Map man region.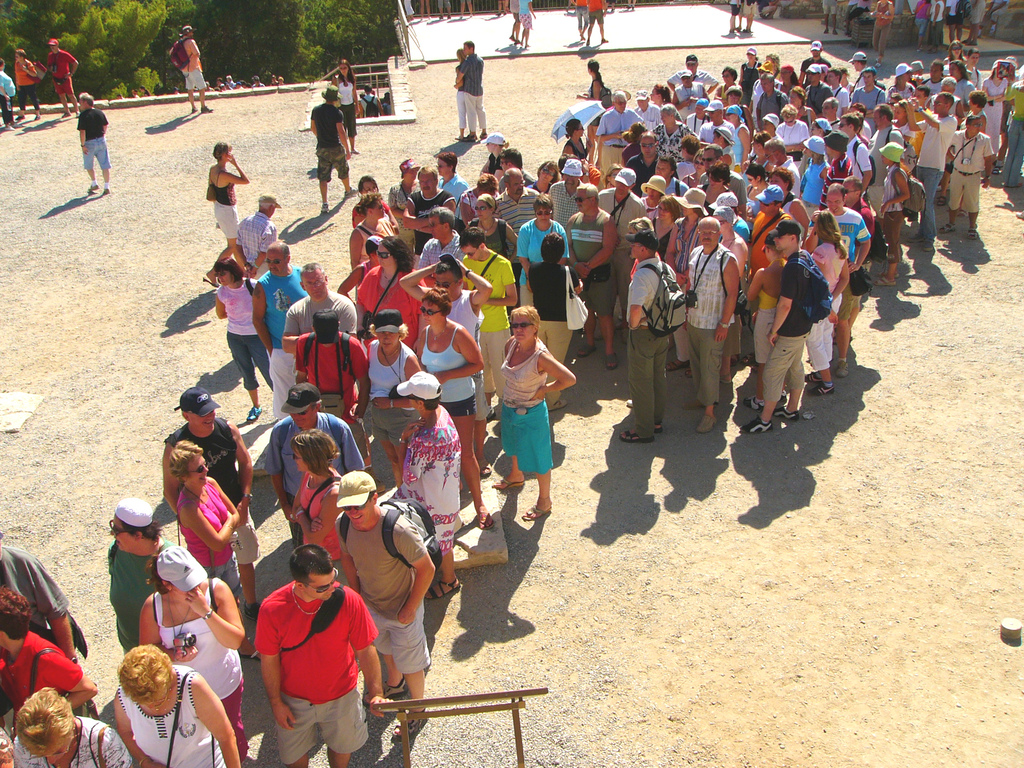
Mapped to bbox=(796, 40, 827, 82).
